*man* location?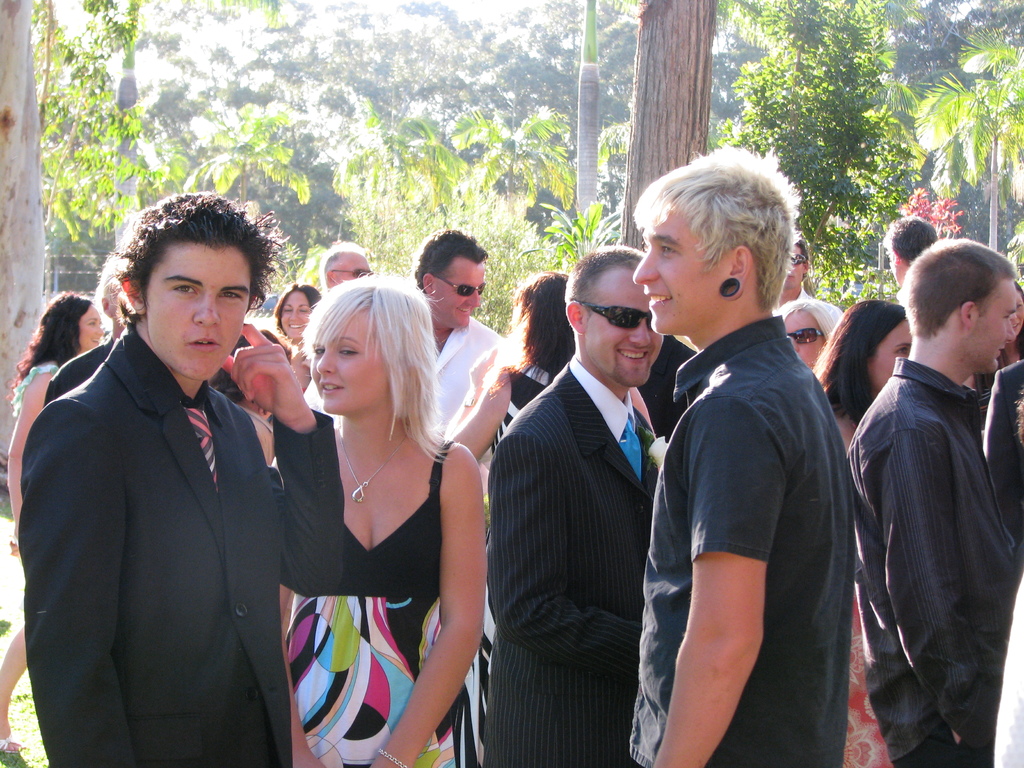
crop(770, 225, 845, 331)
